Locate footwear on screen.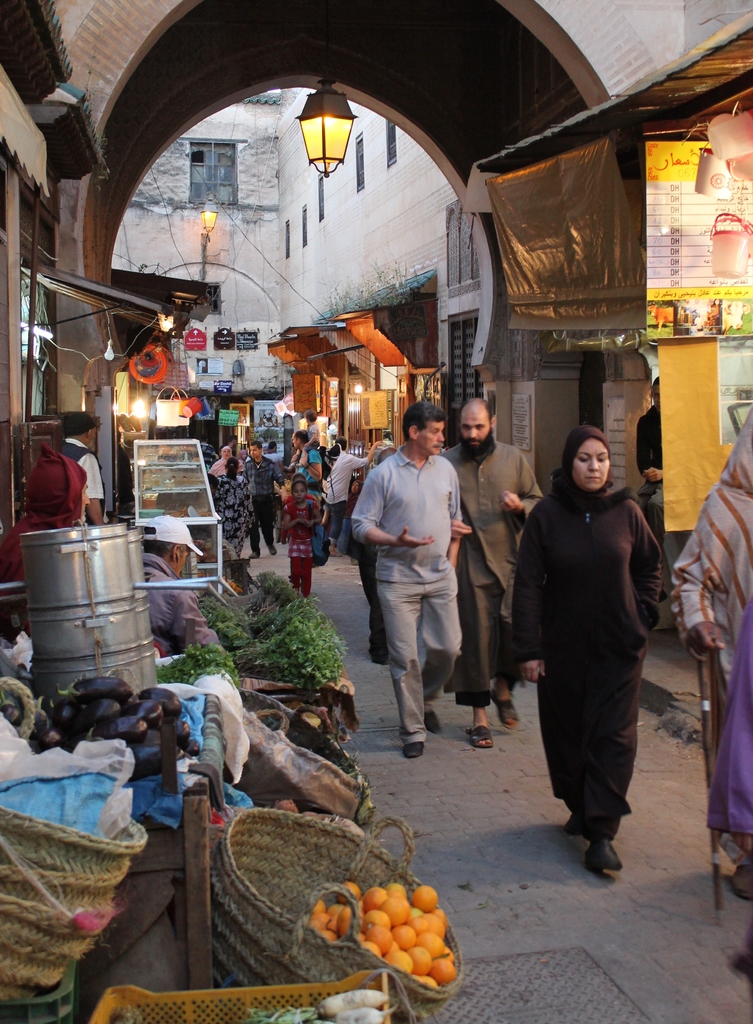
On screen at x1=264 y1=541 x2=277 y2=556.
